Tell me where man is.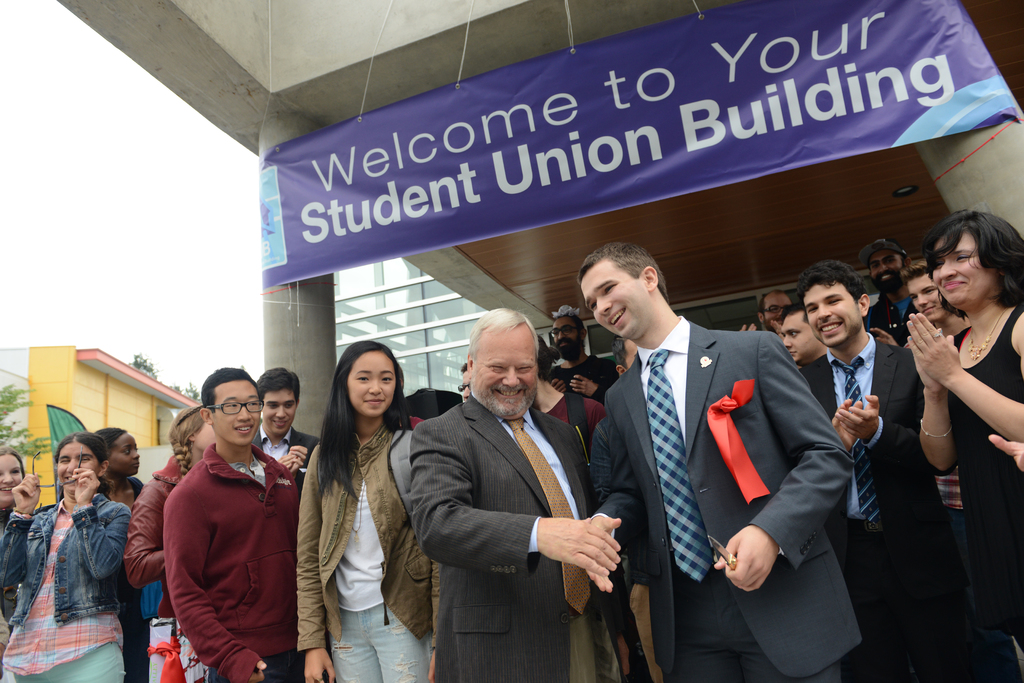
man is at bbox=(550, 303, 619, 410).
